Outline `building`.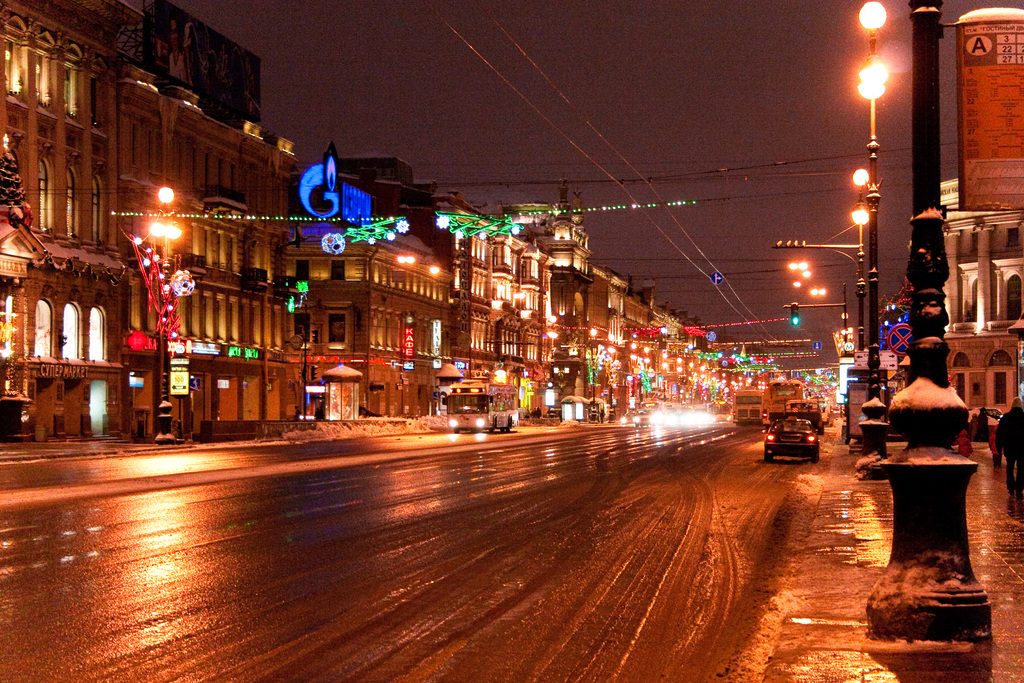
Outline: 942/177/1023/445.
